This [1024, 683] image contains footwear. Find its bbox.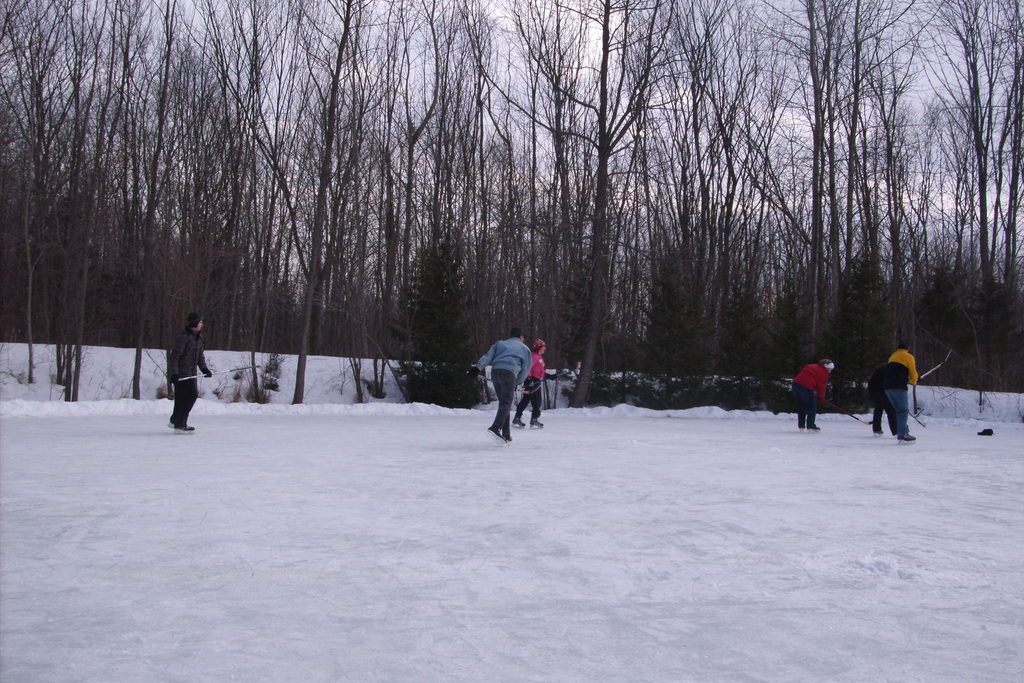
(796, 424, 806, 433).
